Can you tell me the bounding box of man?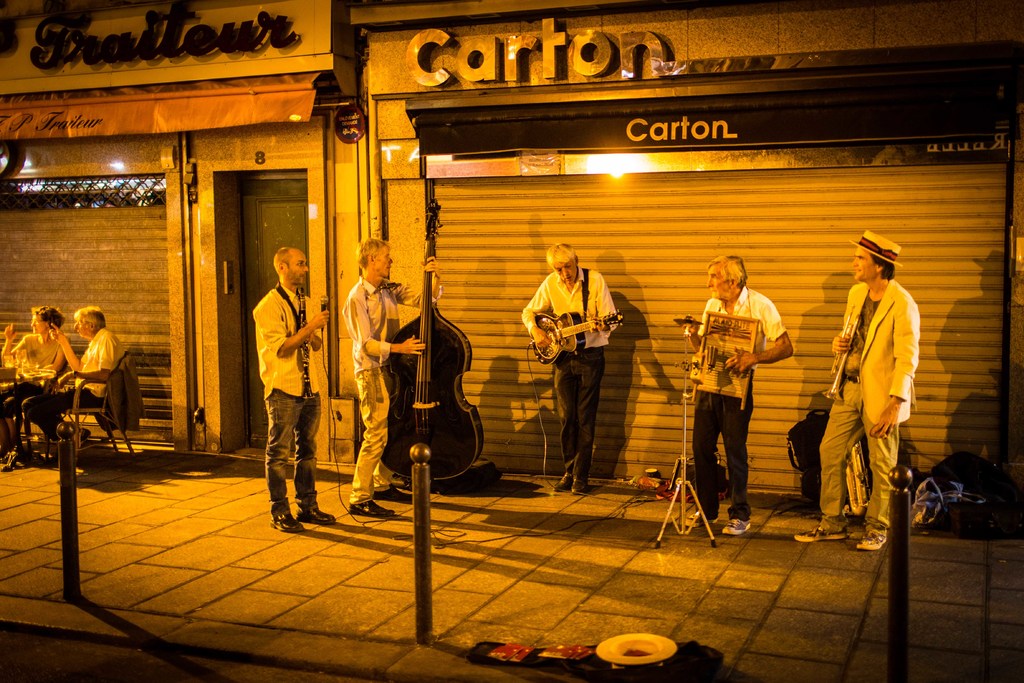
823,237,934,541.
